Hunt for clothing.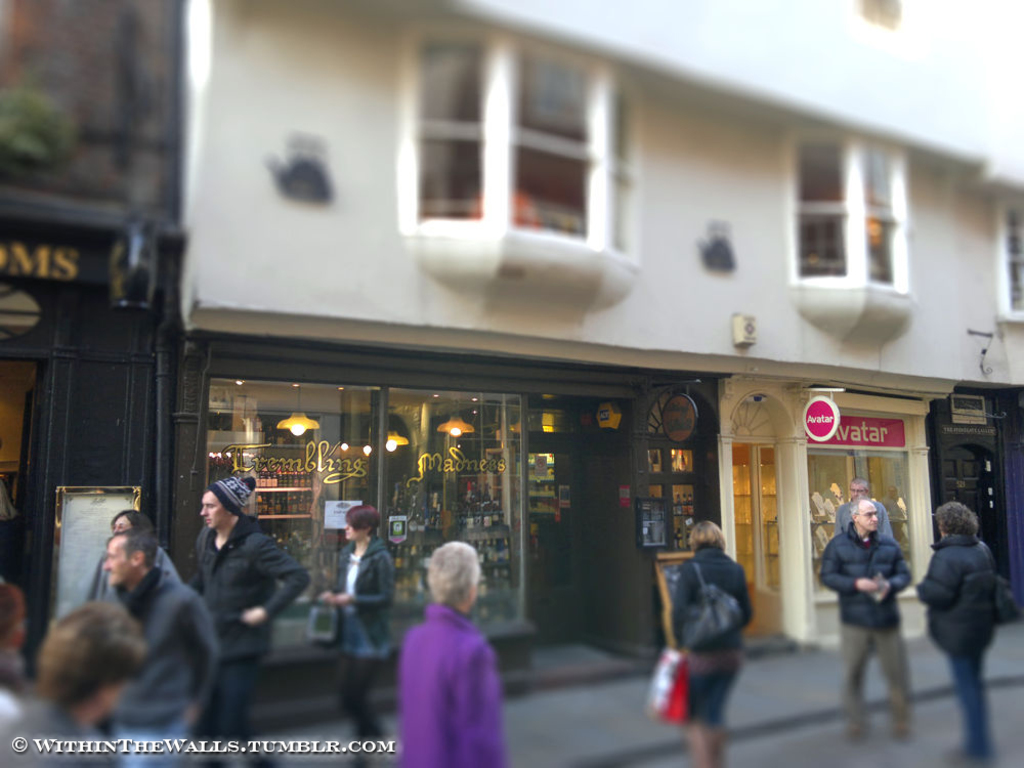
Hunted down at [left=97, top=719, right=178, bottom=767].
